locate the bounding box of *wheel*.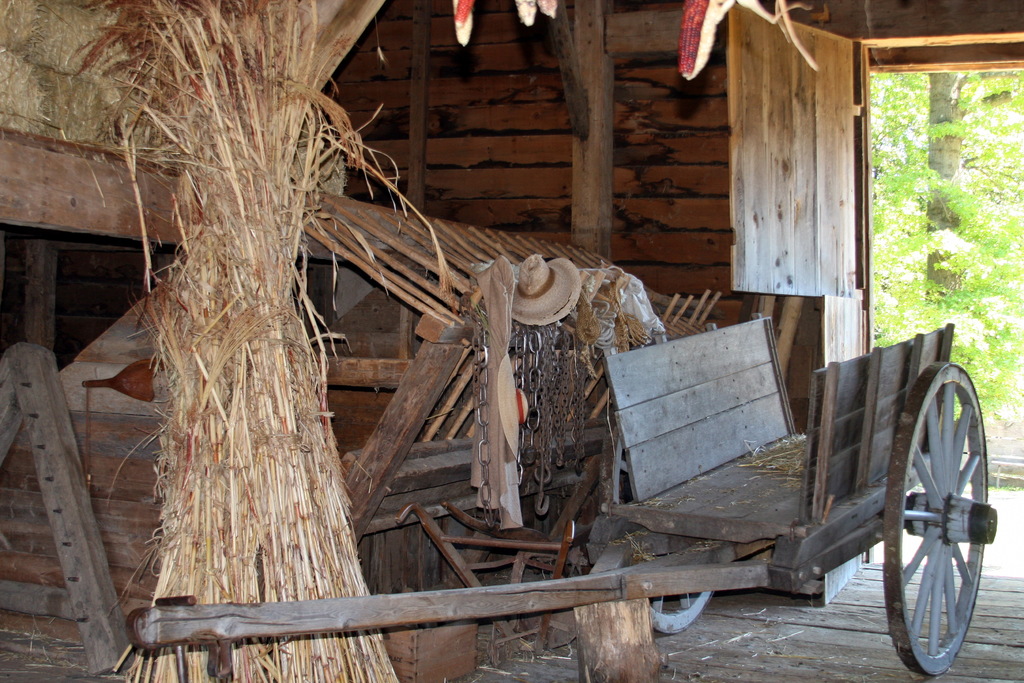
Bounding box: [886, 378, 991, 674].
